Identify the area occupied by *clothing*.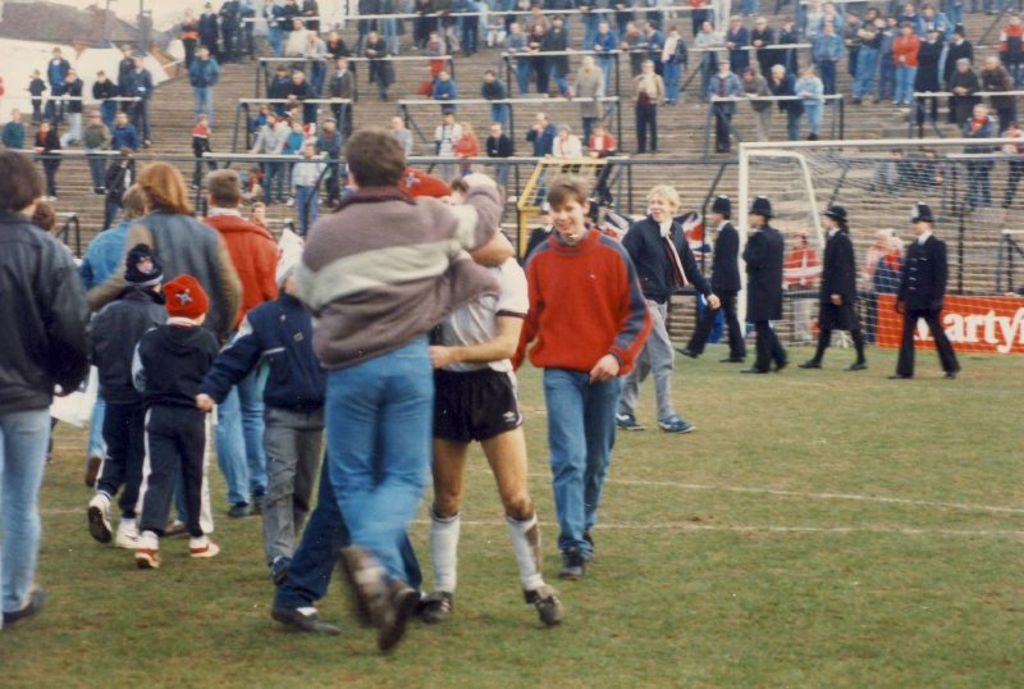
Area: locate(191, 207, 292, 502).
